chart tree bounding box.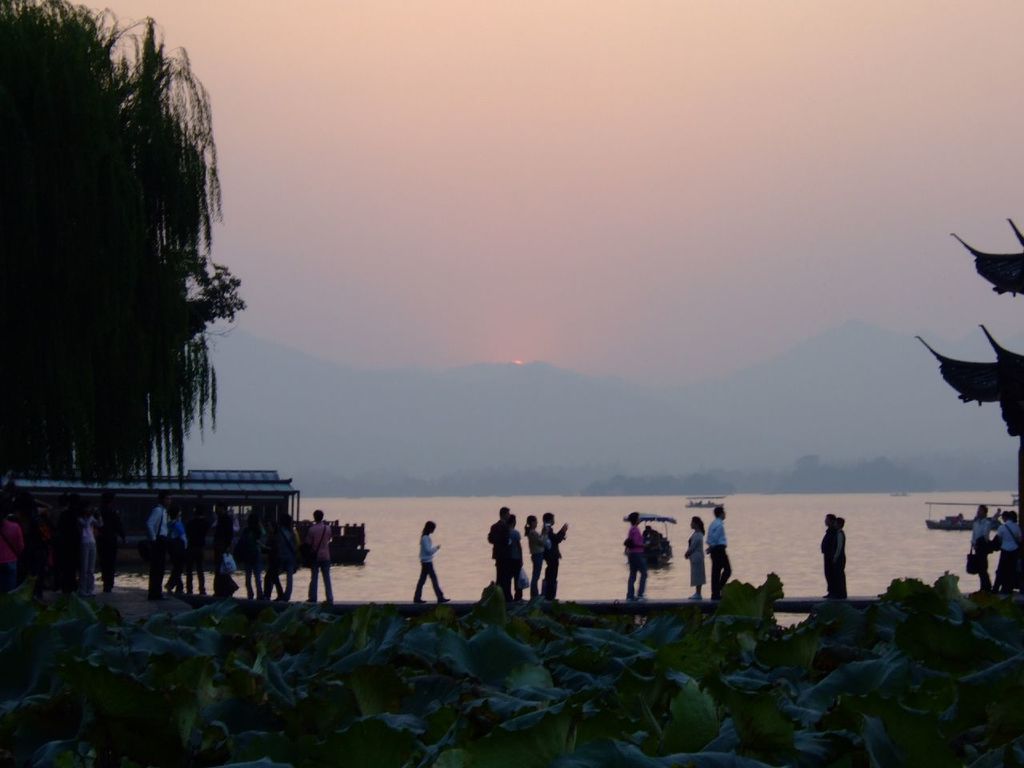
Charted: bbox(16, 10, 246, 530).
